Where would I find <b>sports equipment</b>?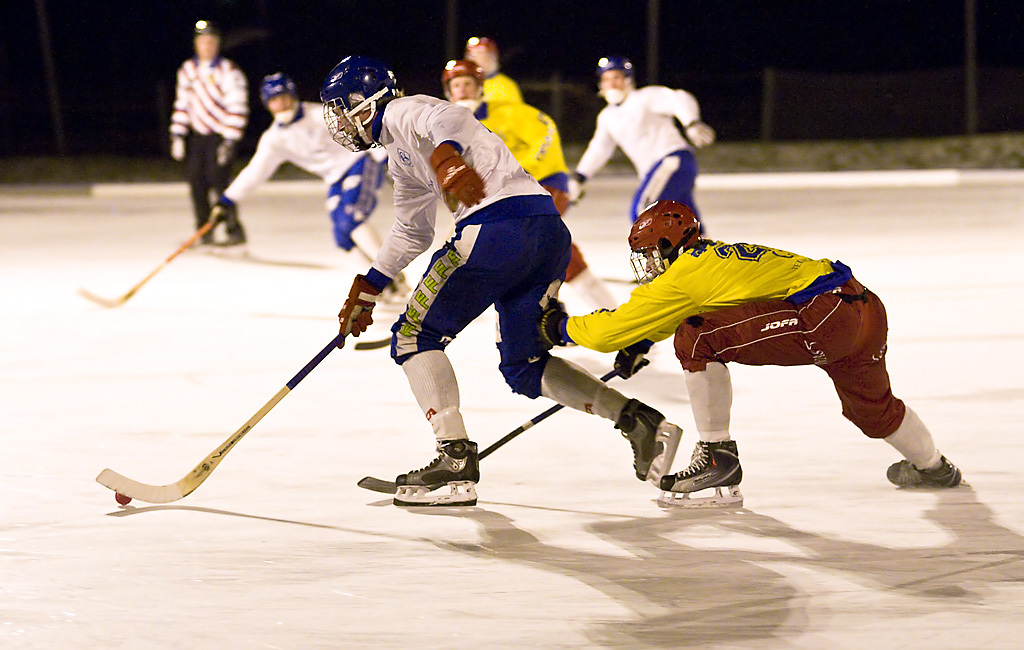
At l=99, t=332, r=342, b=504.
